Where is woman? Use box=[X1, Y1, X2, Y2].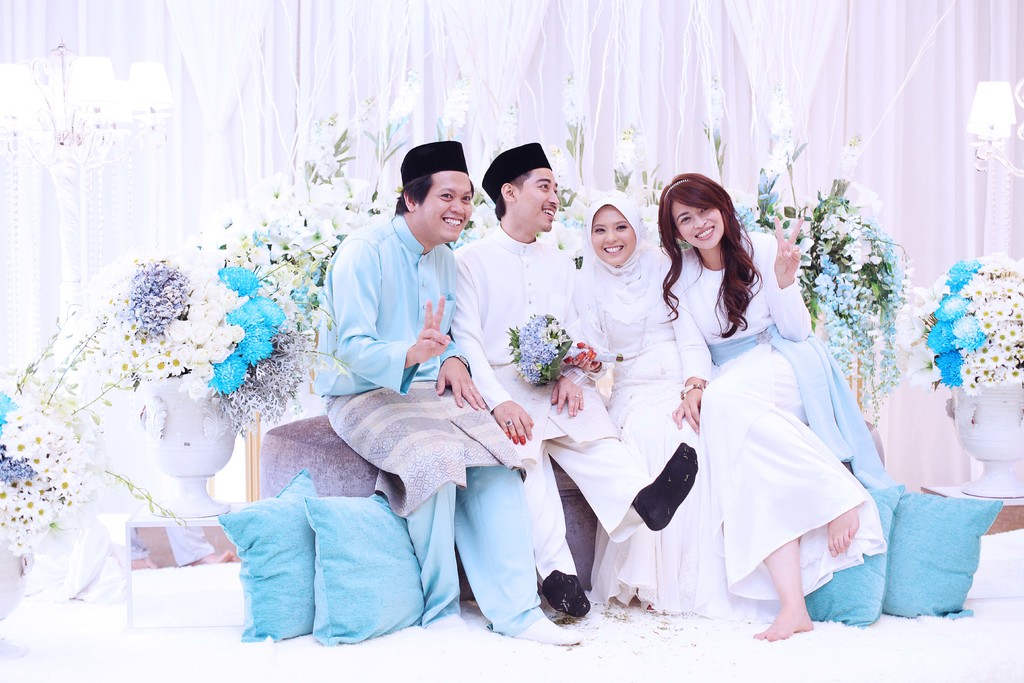
box=[632, 184, 872, 641].
